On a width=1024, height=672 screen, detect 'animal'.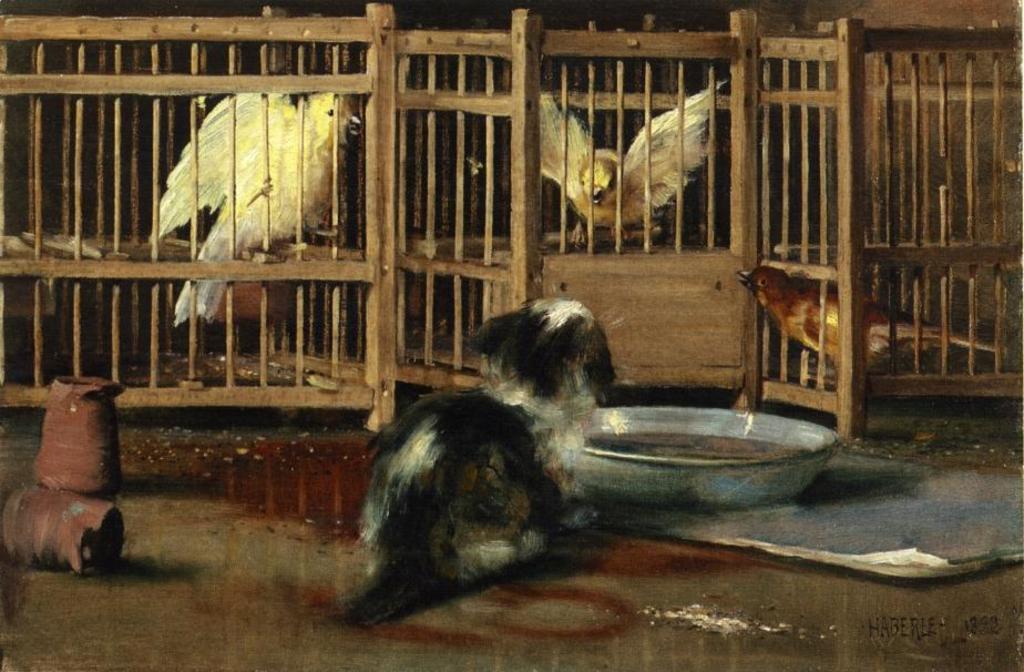
rect(544, 83, 723, 266).
